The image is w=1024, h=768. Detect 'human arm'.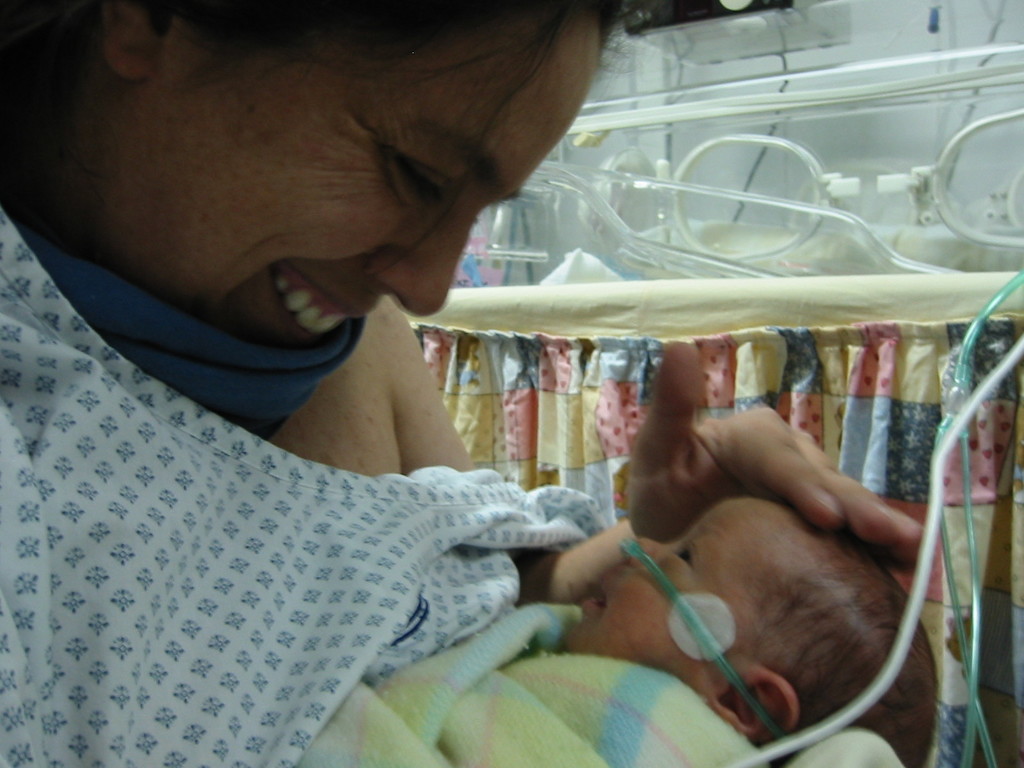
Detection: 397,300,932,607.
